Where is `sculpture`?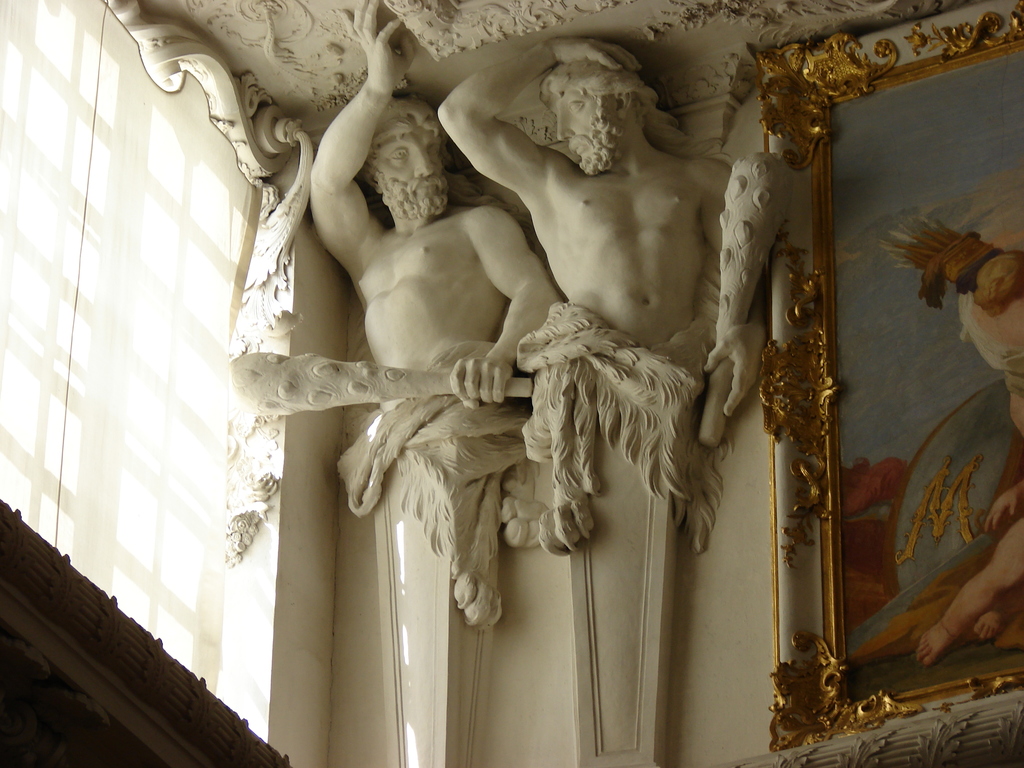
rect(301, 0, 557, 767).
